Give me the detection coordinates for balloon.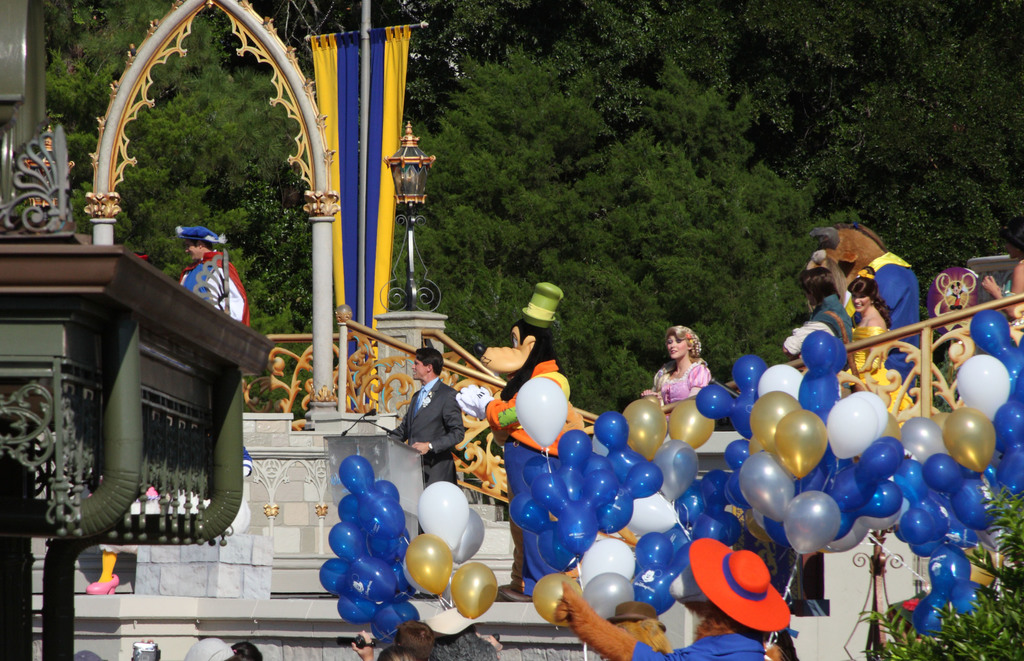
left=535, top=573, right=580, bottom=622.
